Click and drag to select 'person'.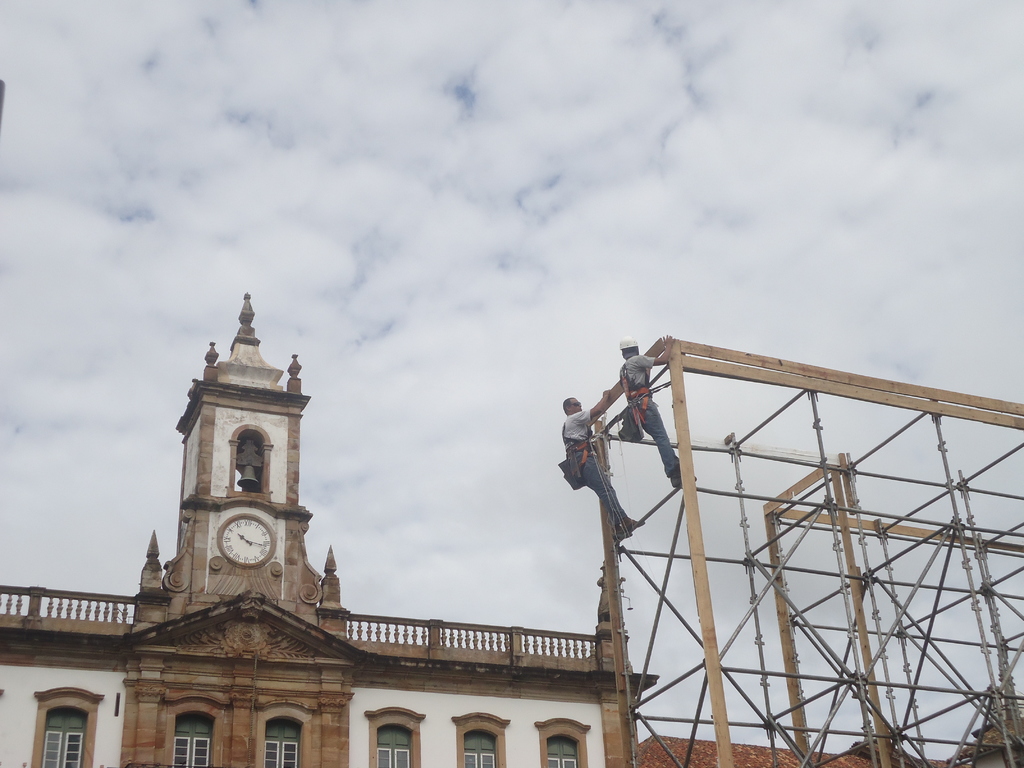
Selection: [618, 331, 700, 490].
